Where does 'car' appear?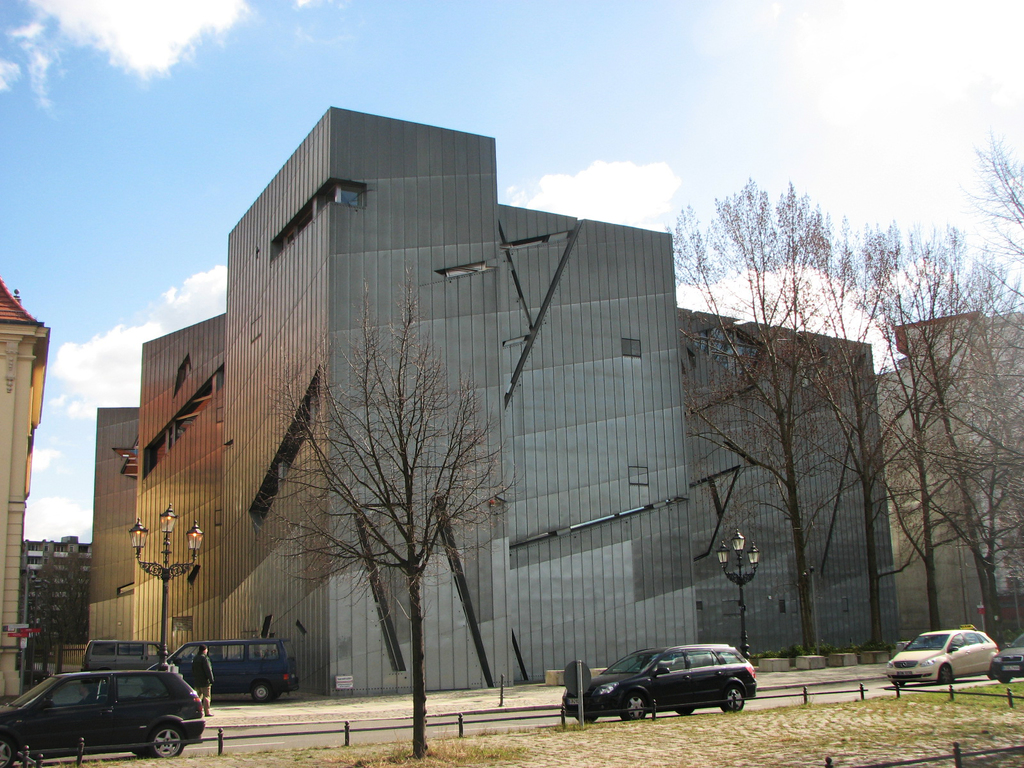
Appears at left=993, top=636, right=1023, bottom=685.
